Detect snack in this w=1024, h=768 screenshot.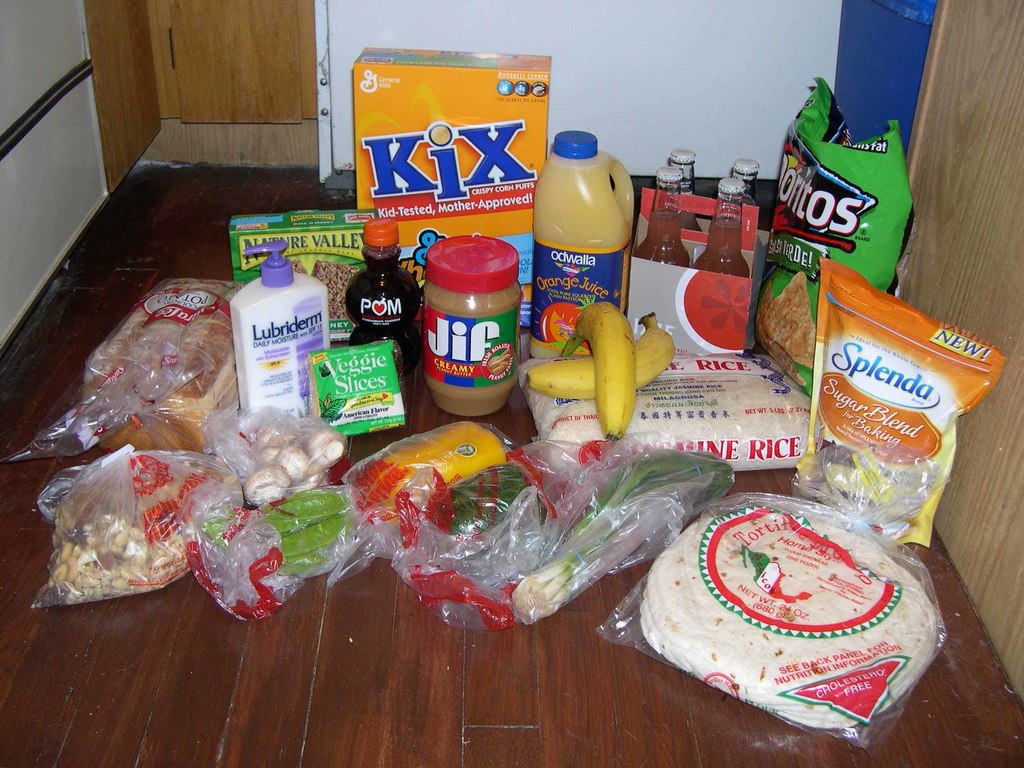
Detection: box=[247, 406, 356, 505].
